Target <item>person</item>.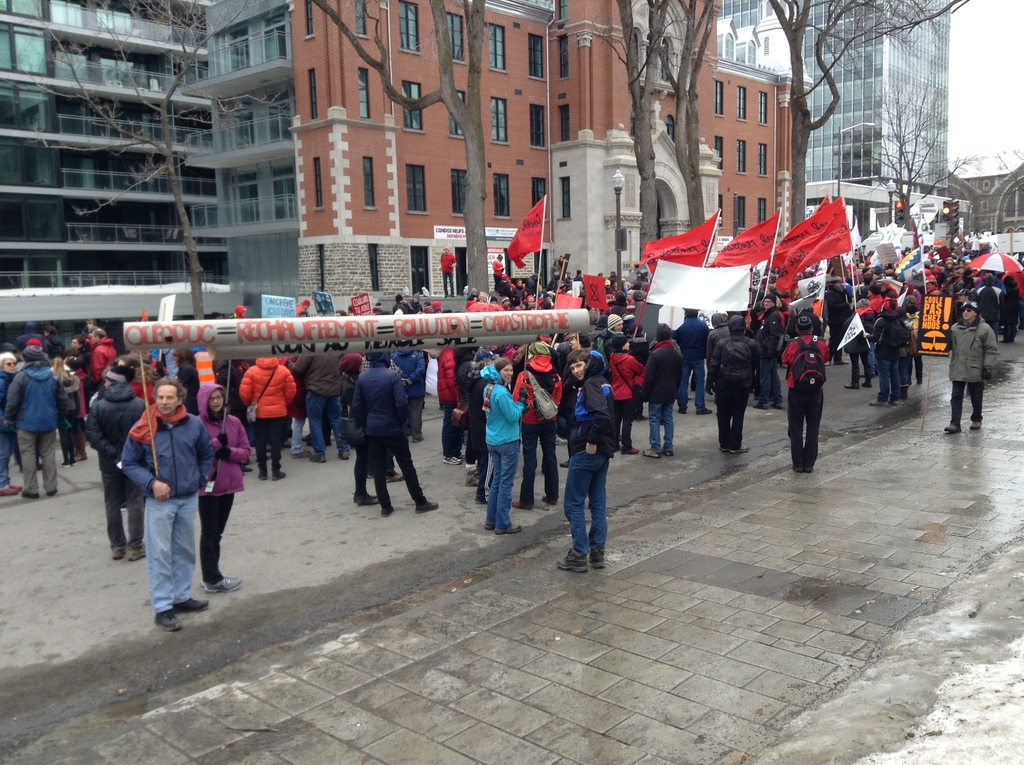
Target region: (350, 343, 444, 511).
